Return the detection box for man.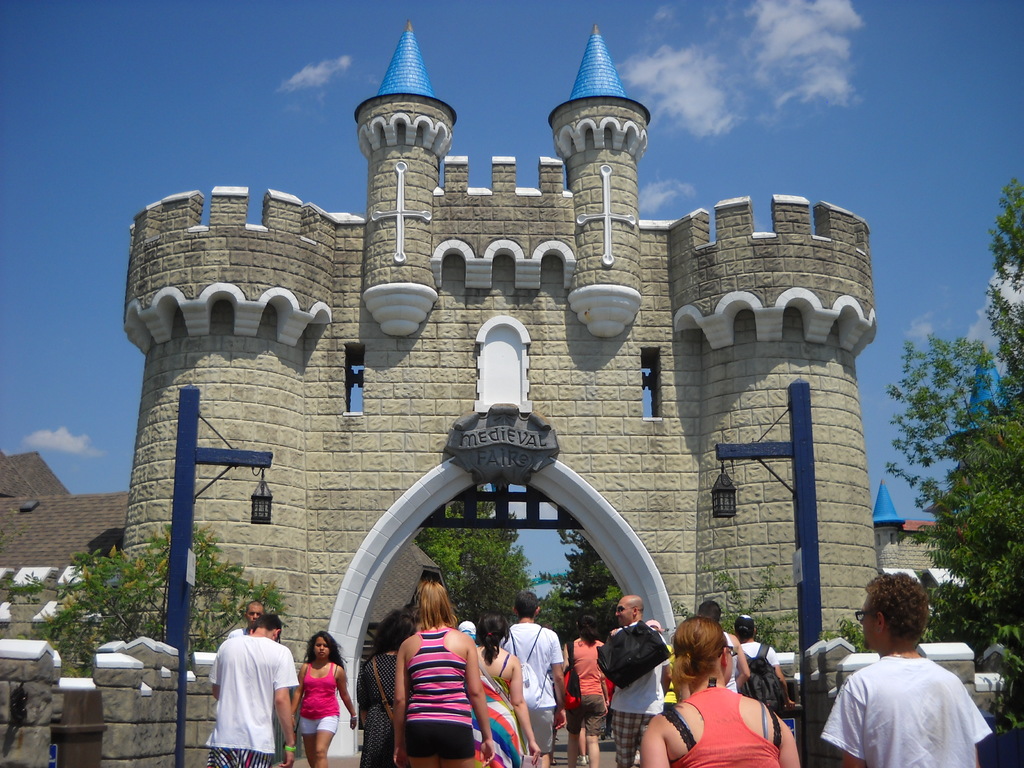
(x1=225, y1=598, x2=267, y2=638).
